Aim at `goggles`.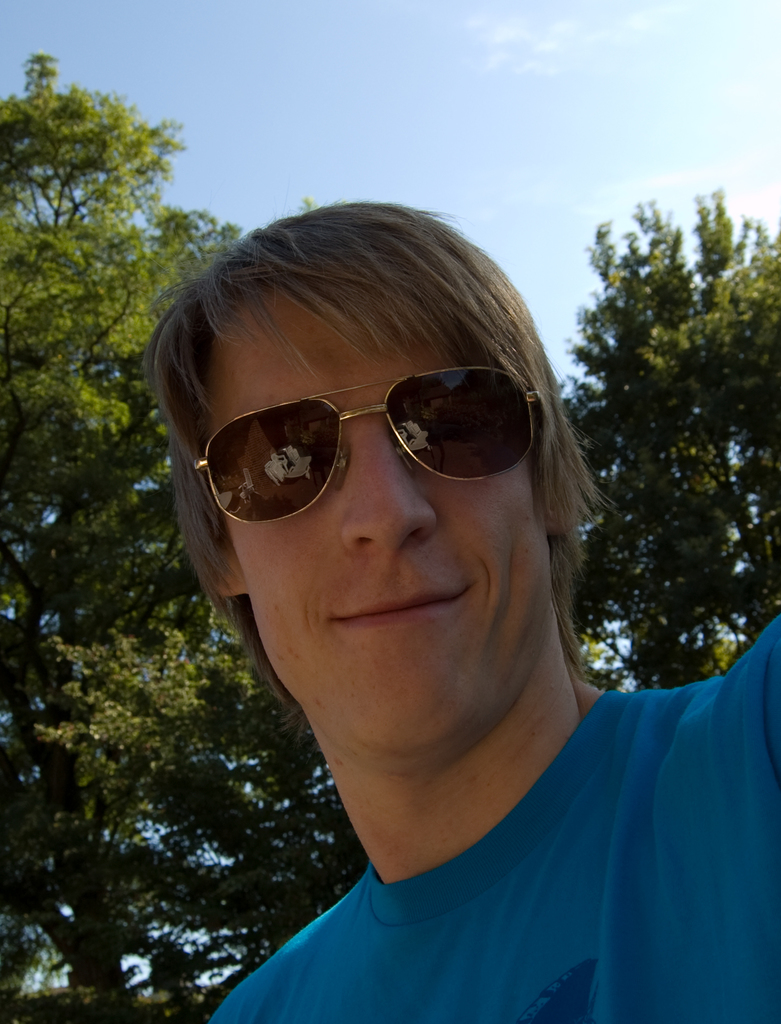
Aimed at region(175, 362, 561, 518).
